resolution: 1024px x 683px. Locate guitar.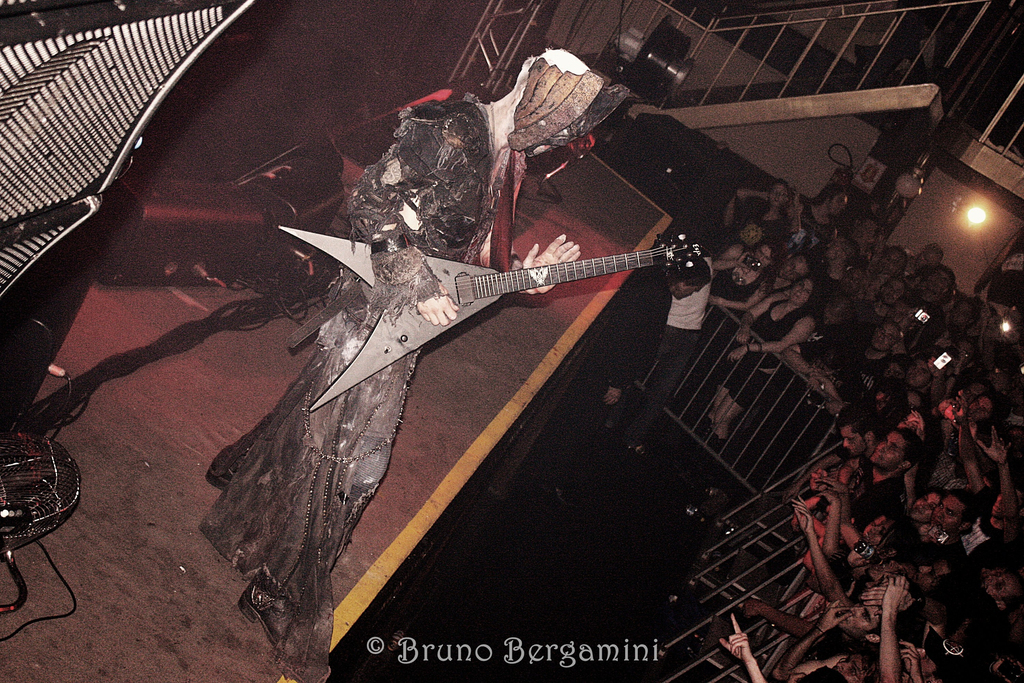
<region>458, 221, 733, 324</region>.
